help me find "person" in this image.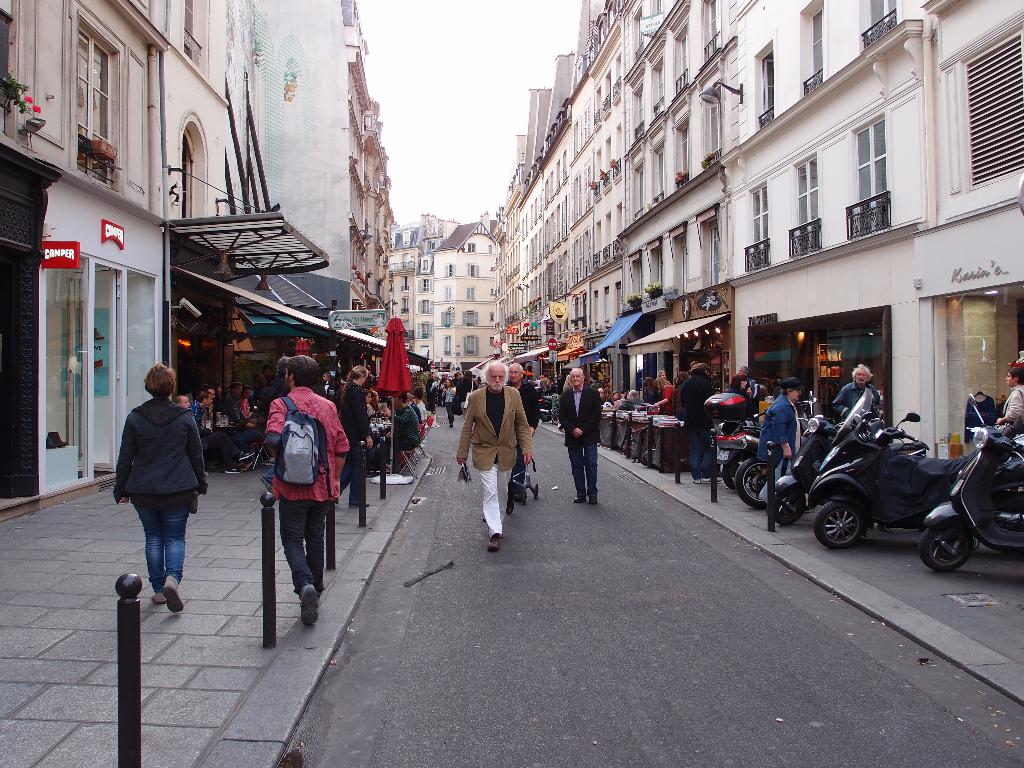
Found it: 403:393:428:437.
